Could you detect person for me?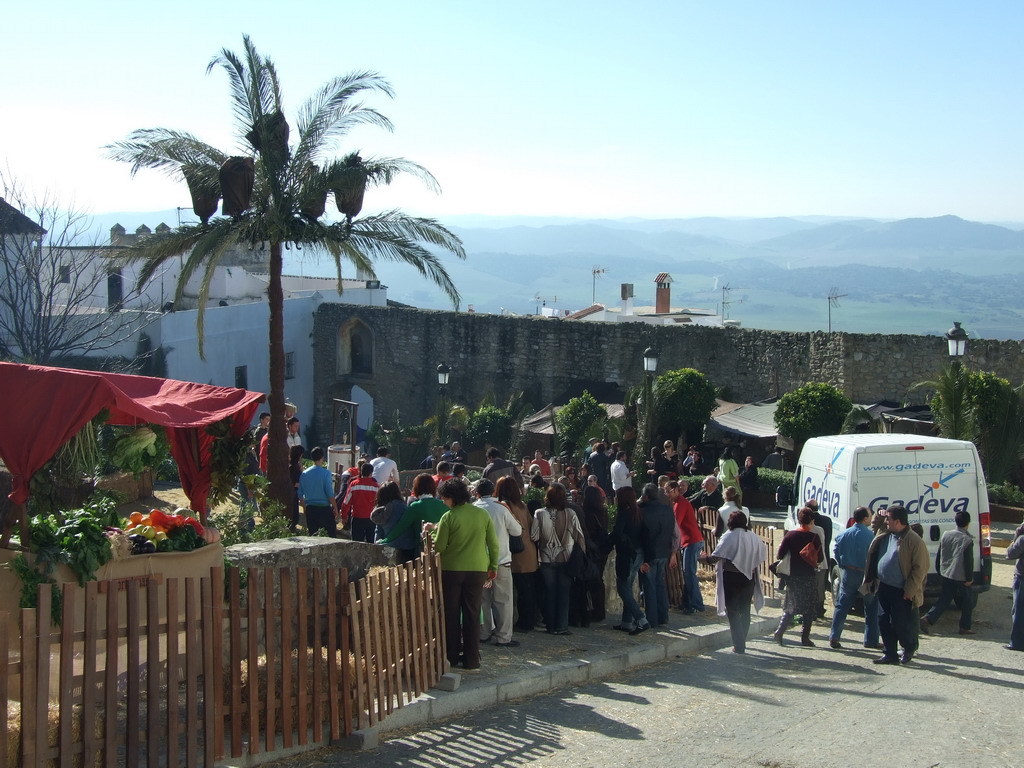
Detection result: x1=924, y1=508, x2=980, y2=632.
